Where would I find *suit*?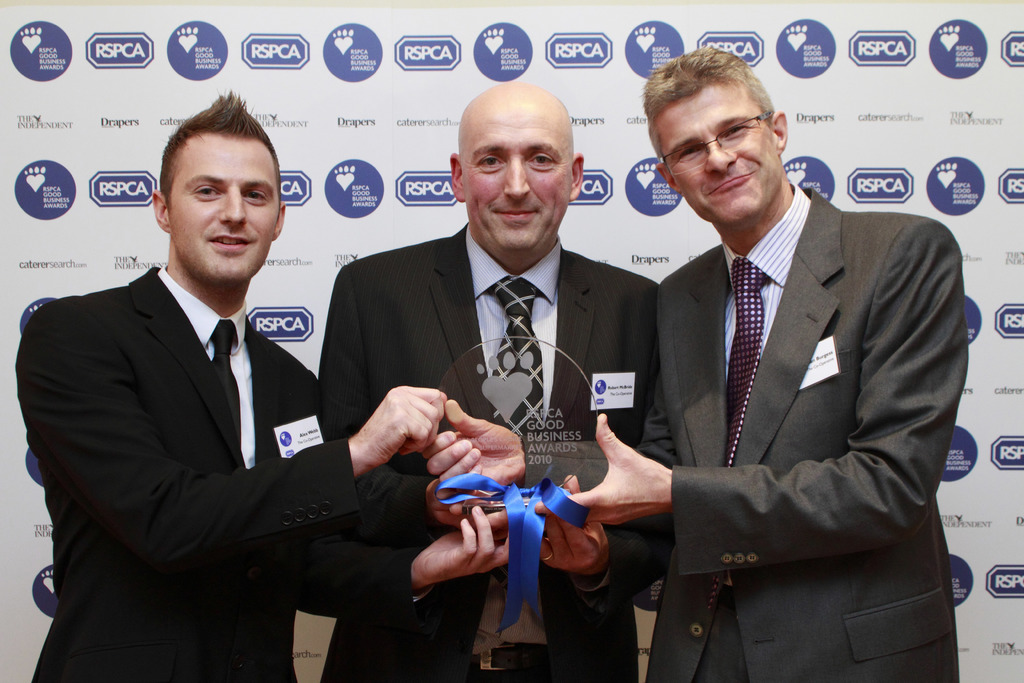
At (x1=9, y1=265, x2=438, y2=682).
